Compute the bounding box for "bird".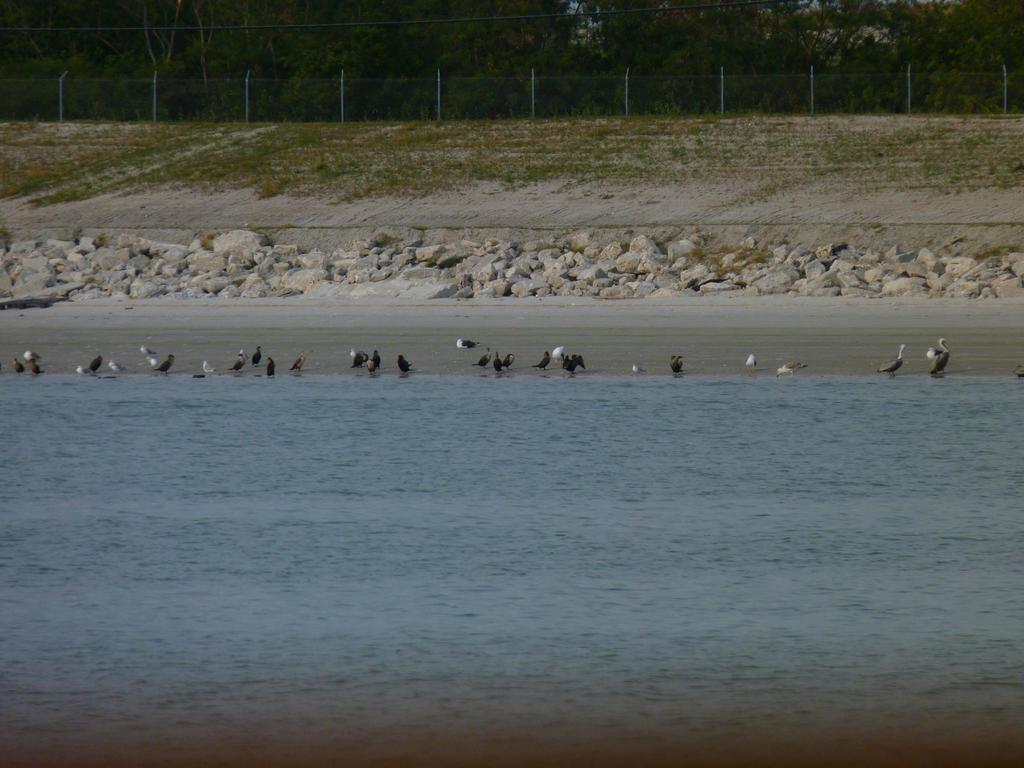
crop(561, 355, 584, 378).
